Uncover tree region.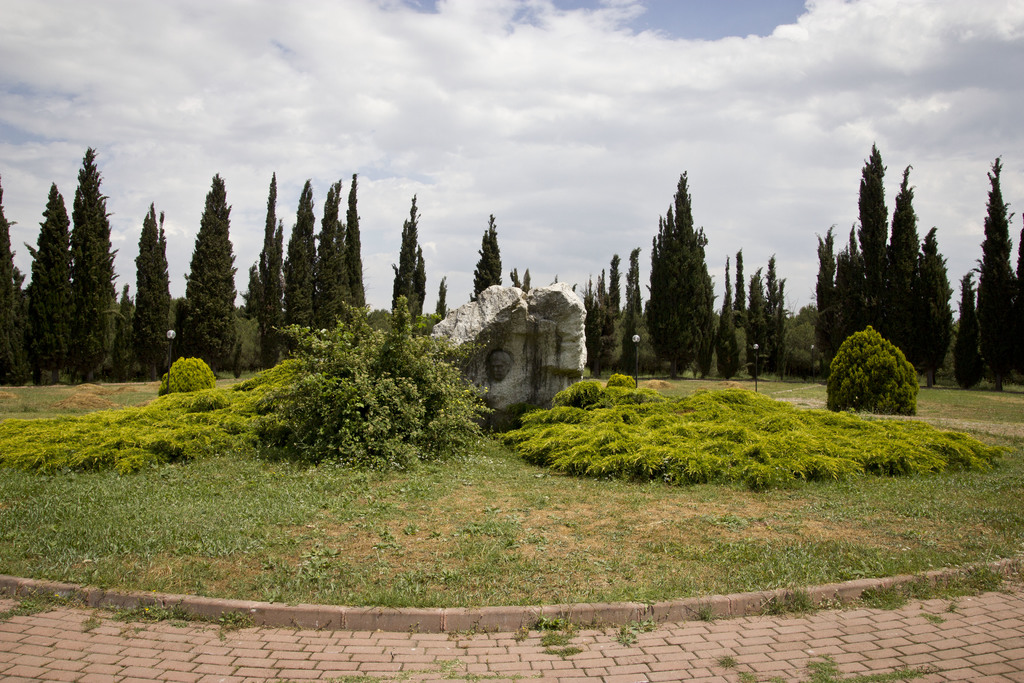
Uncovered: [left=281, top=177, right=317, bottom=324].
